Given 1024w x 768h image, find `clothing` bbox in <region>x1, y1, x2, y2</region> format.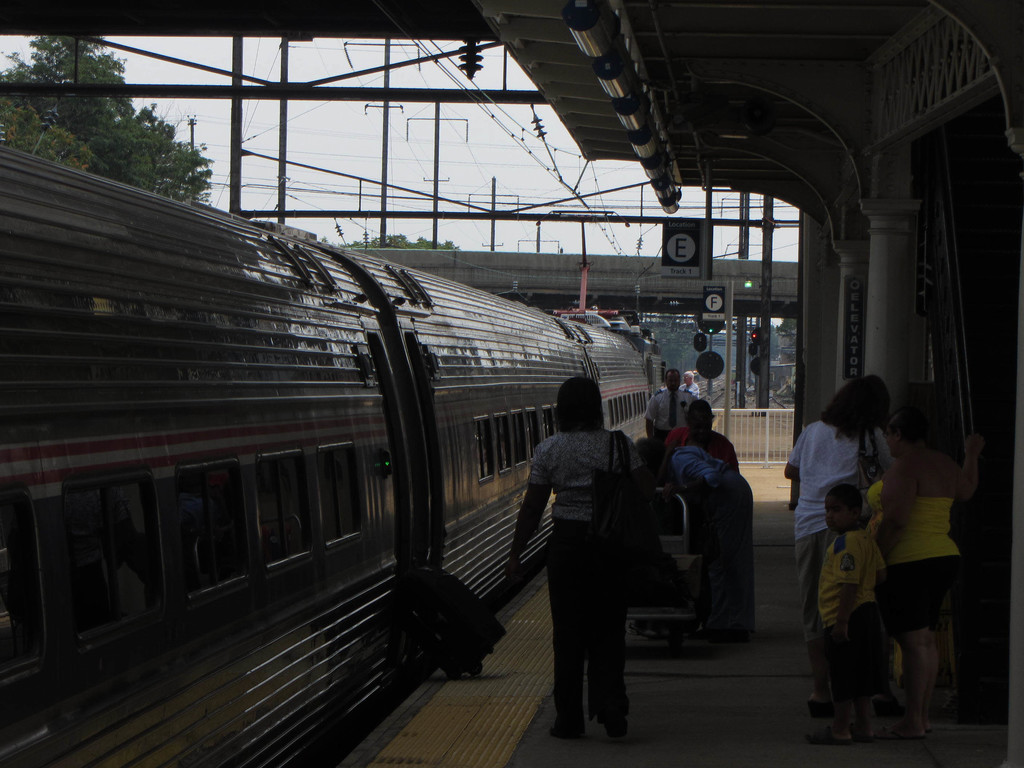
<region>665, 424, 741, 474</region>.
